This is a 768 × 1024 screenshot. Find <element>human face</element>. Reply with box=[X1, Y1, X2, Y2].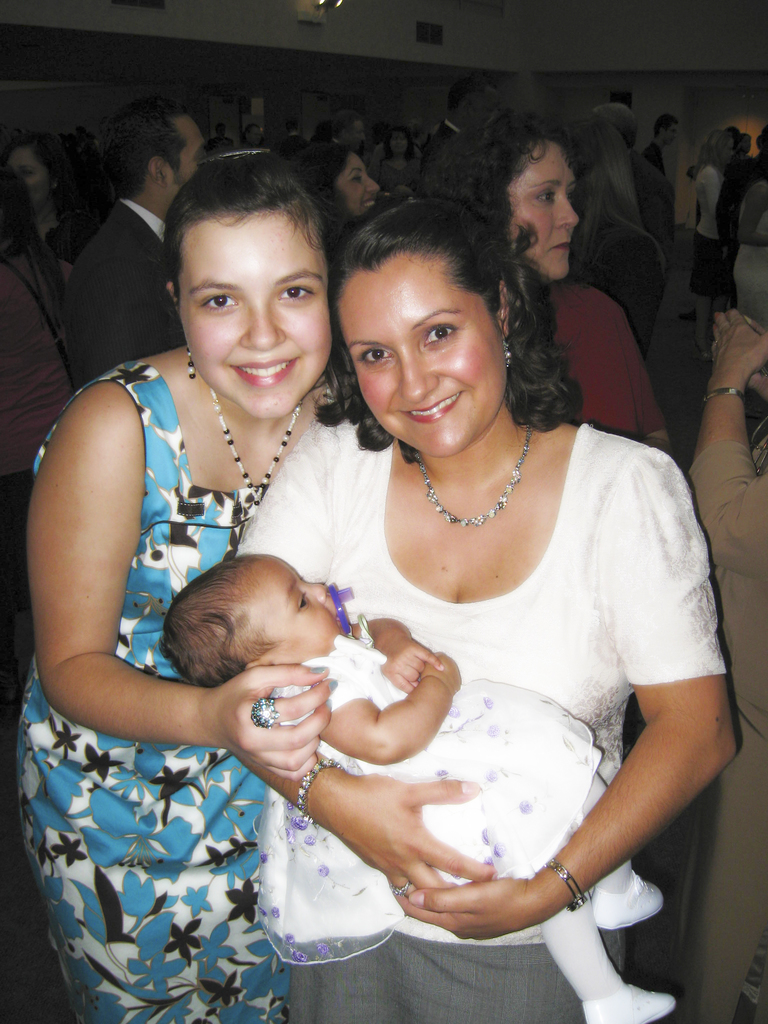
box=[239, 552, 343, 666].
